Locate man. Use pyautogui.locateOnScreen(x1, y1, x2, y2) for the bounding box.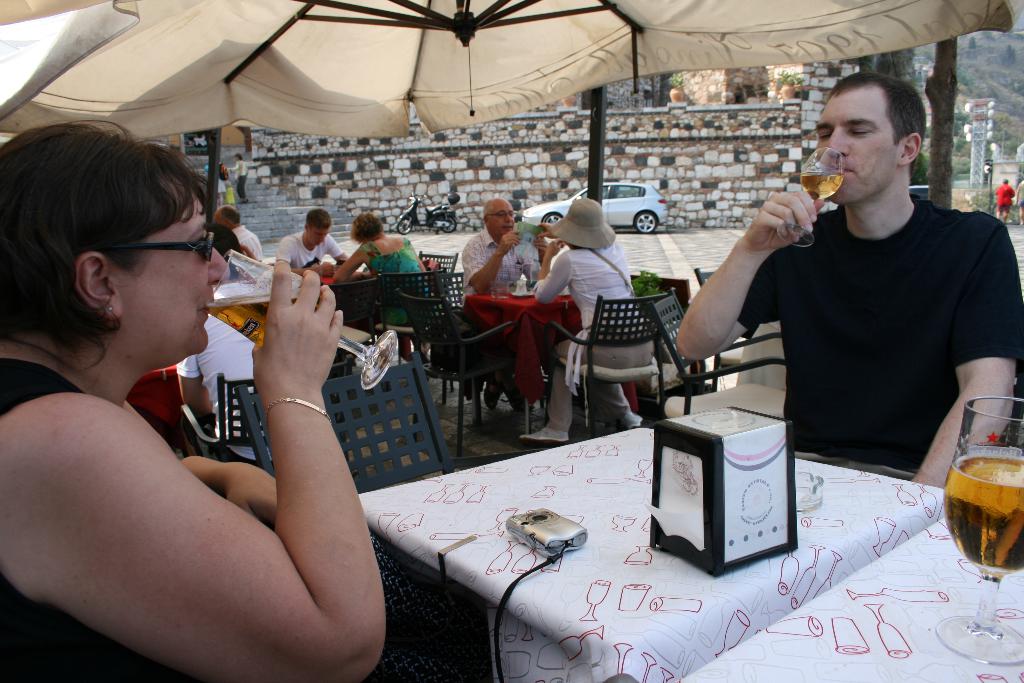
pyautogui.locateOnScreen(456, 197, 560, 409).
